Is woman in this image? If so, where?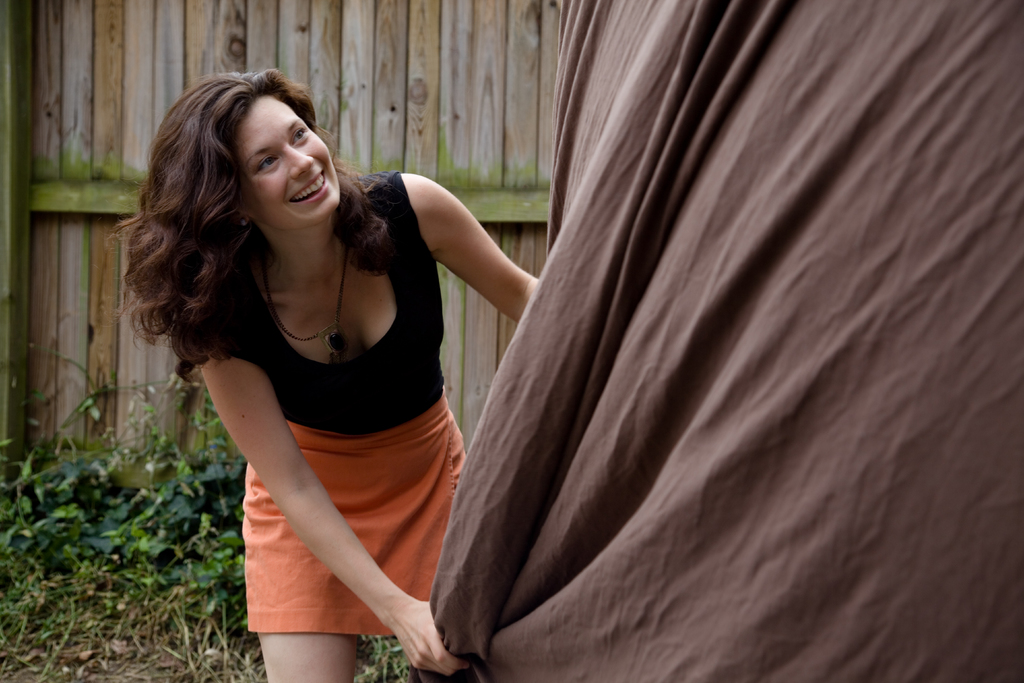
Yes, at x1=128 y1=76 x2=555 y2=679.
